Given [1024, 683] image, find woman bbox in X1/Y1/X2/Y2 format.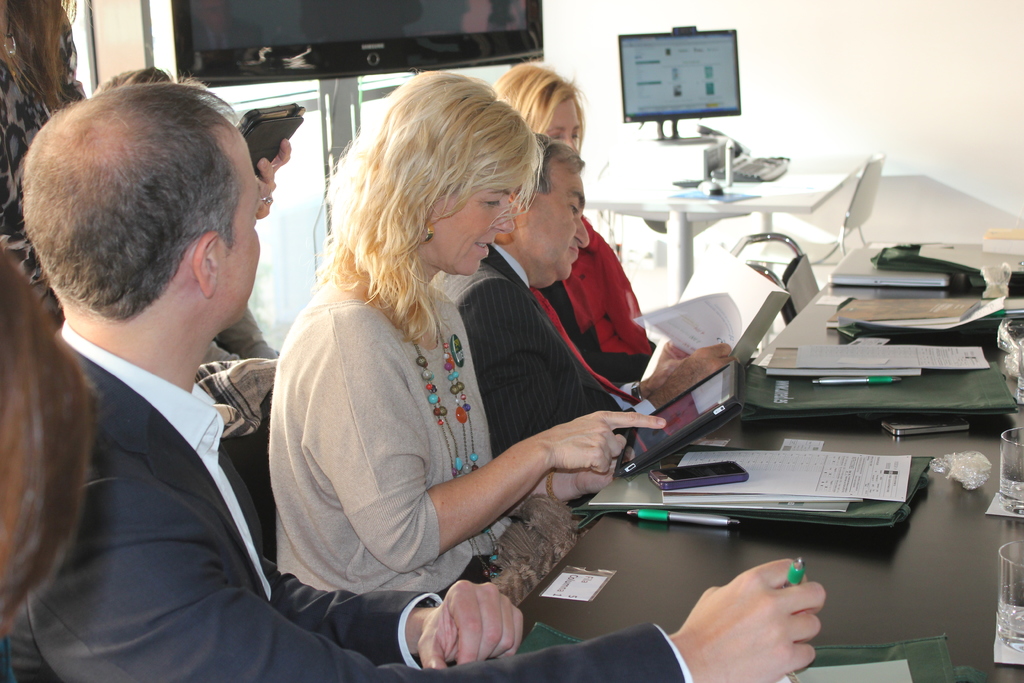
483/60/673/354.
